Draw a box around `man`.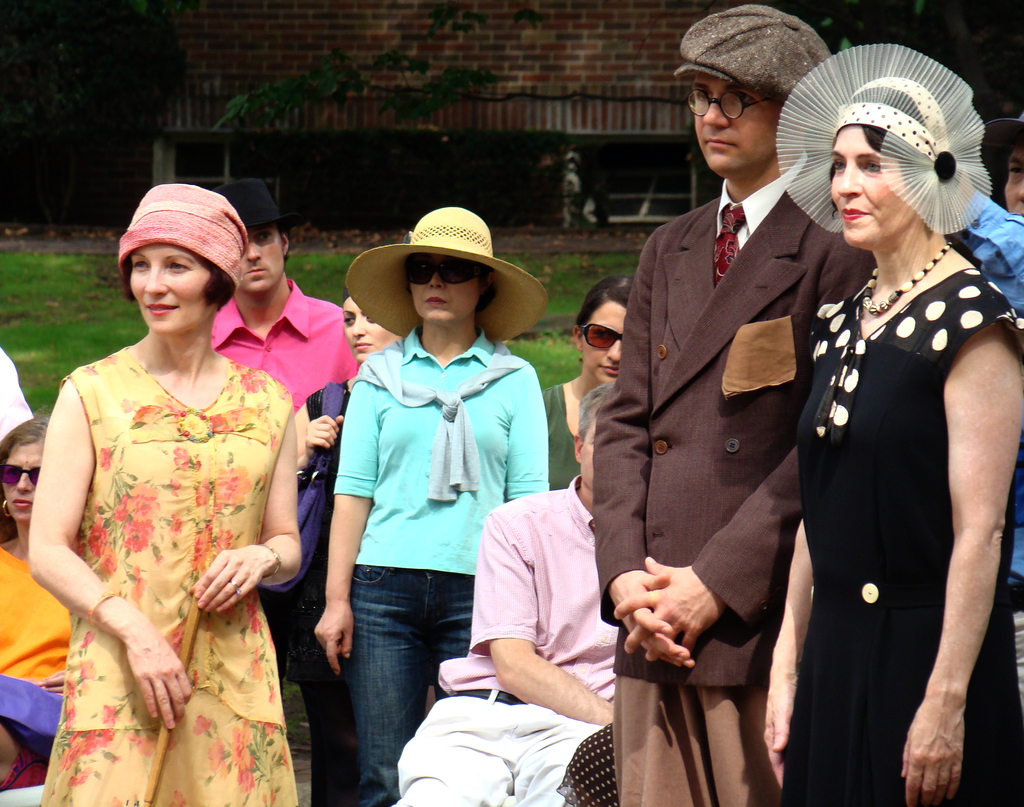
Rect(187, 175, 362, 407).
